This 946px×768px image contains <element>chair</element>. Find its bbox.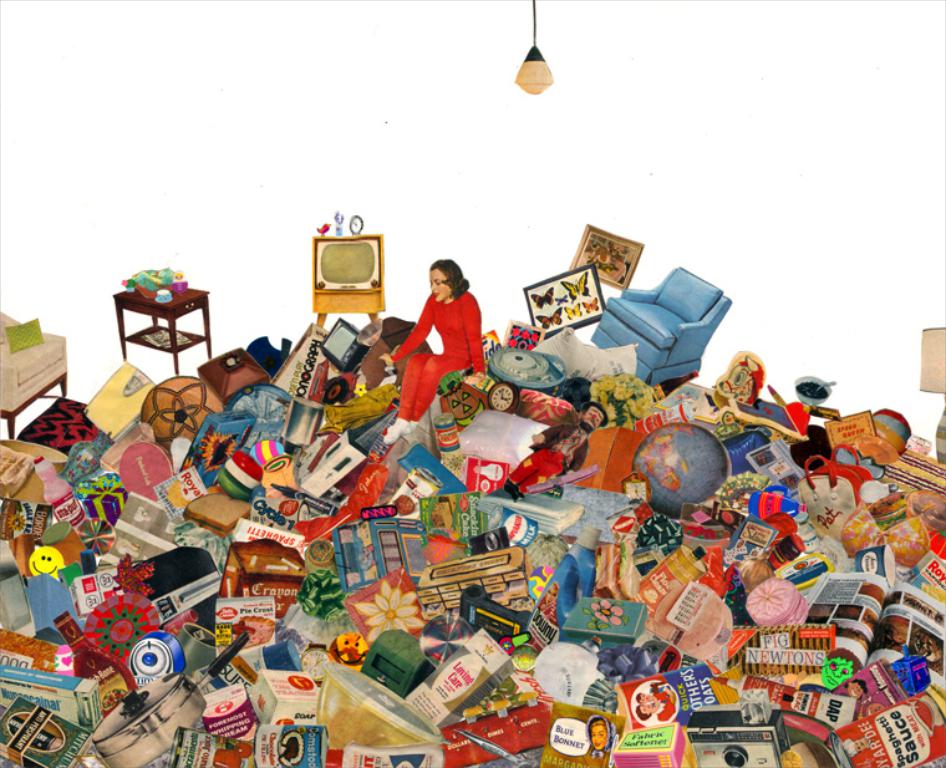
[0,306,73,443].
